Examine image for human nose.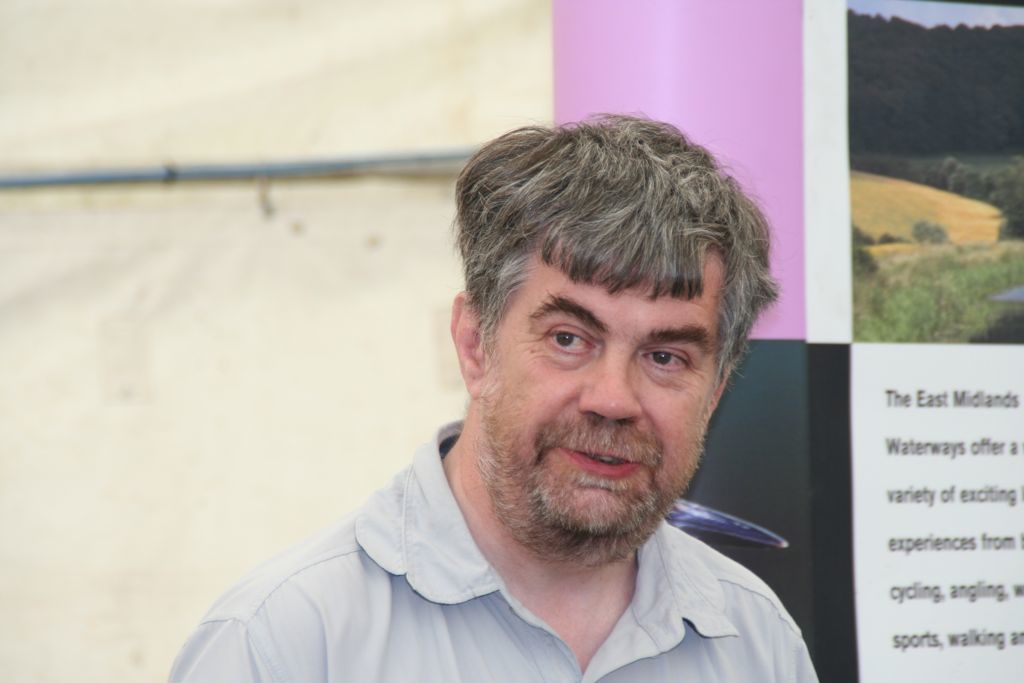
Examination result: (579, 359, 650, 438).
